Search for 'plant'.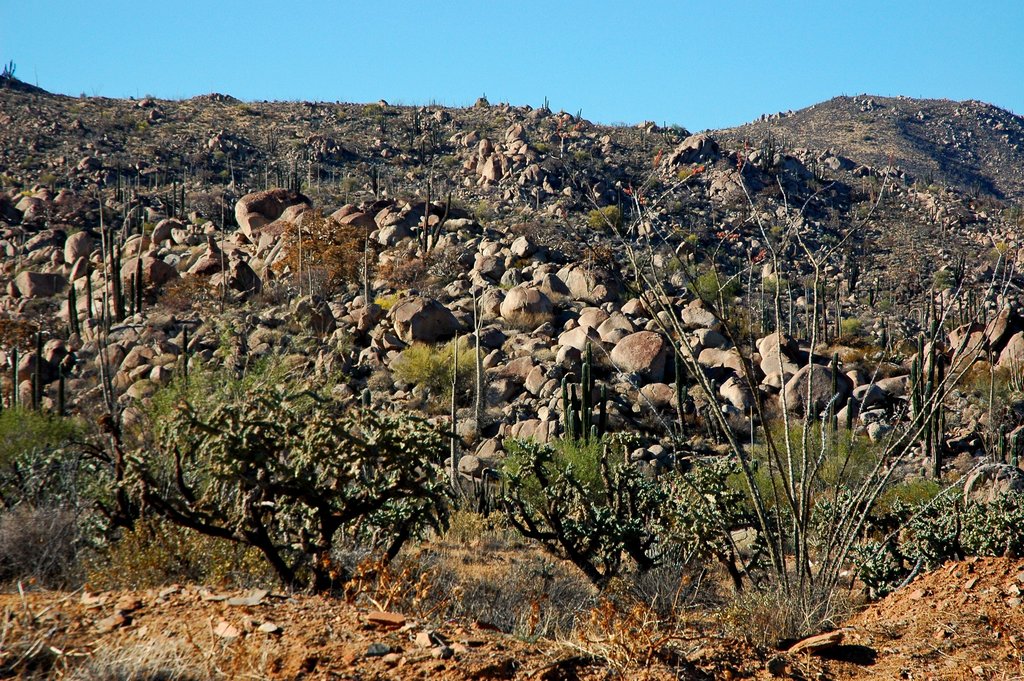
Found at bbox=[347, 111, 358, 132].
